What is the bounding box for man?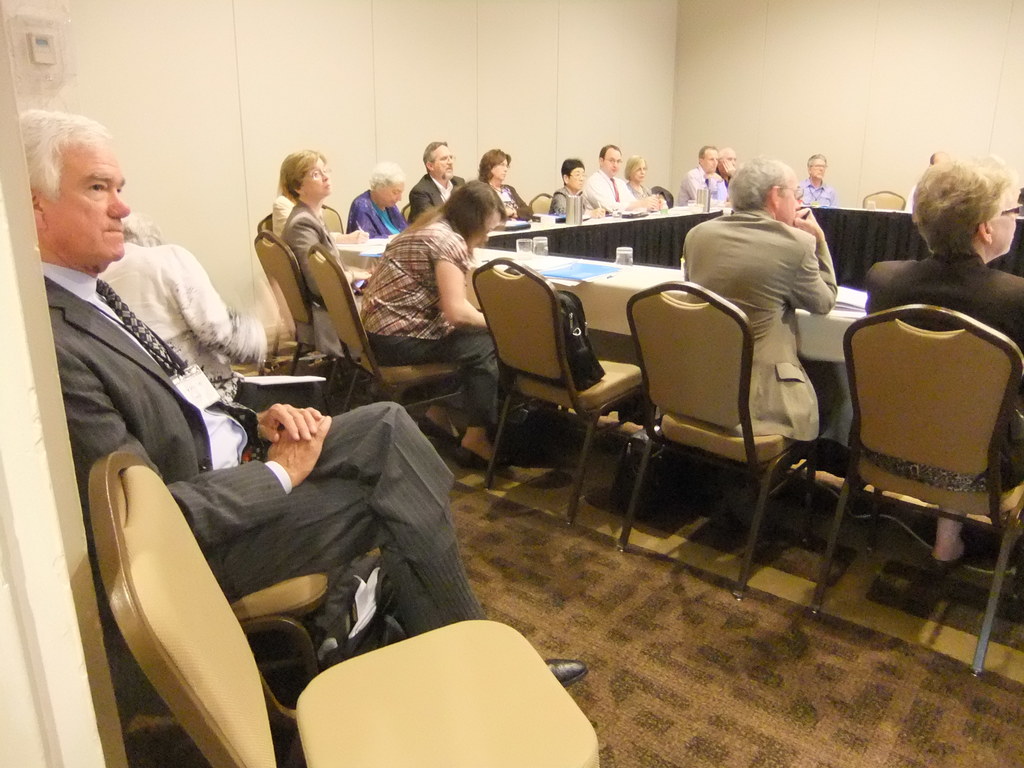
(796, 156, 840, 209).
